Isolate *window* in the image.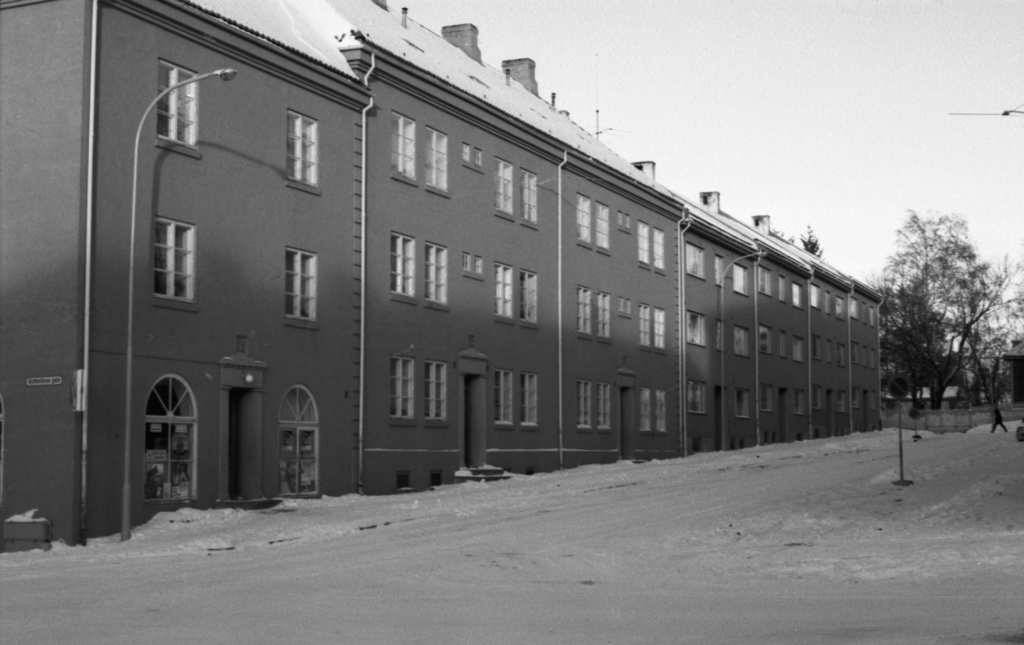
Isolated region: Rect(735, 324, 749, 358).
